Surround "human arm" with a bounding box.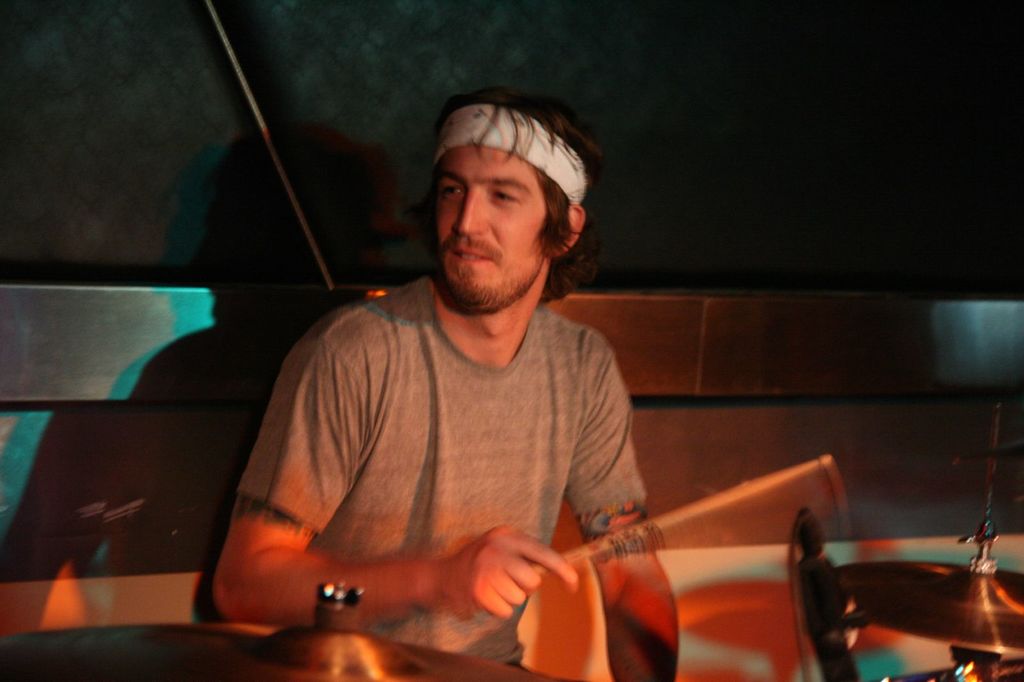
left=224, top=353, right=604, bottom=637.
